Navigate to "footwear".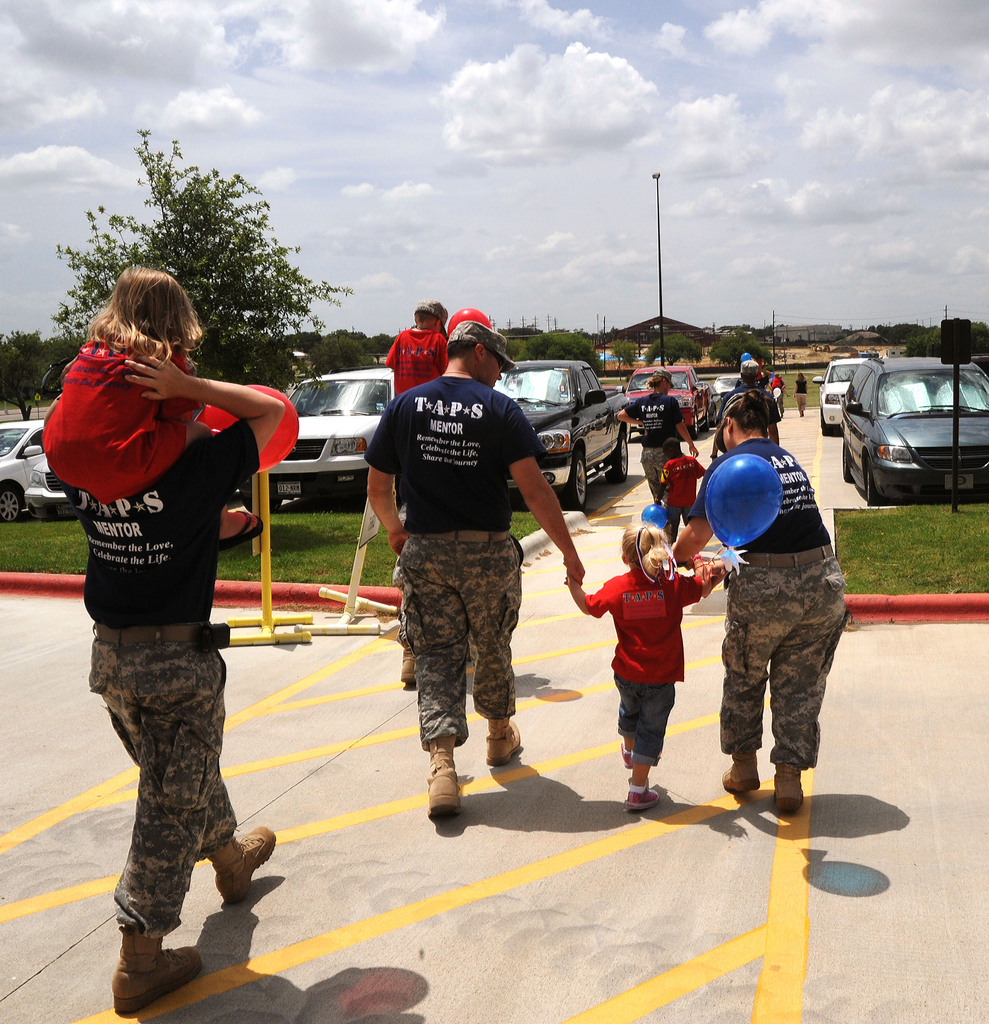
Navigation target: [618, 765, 660, 804].
